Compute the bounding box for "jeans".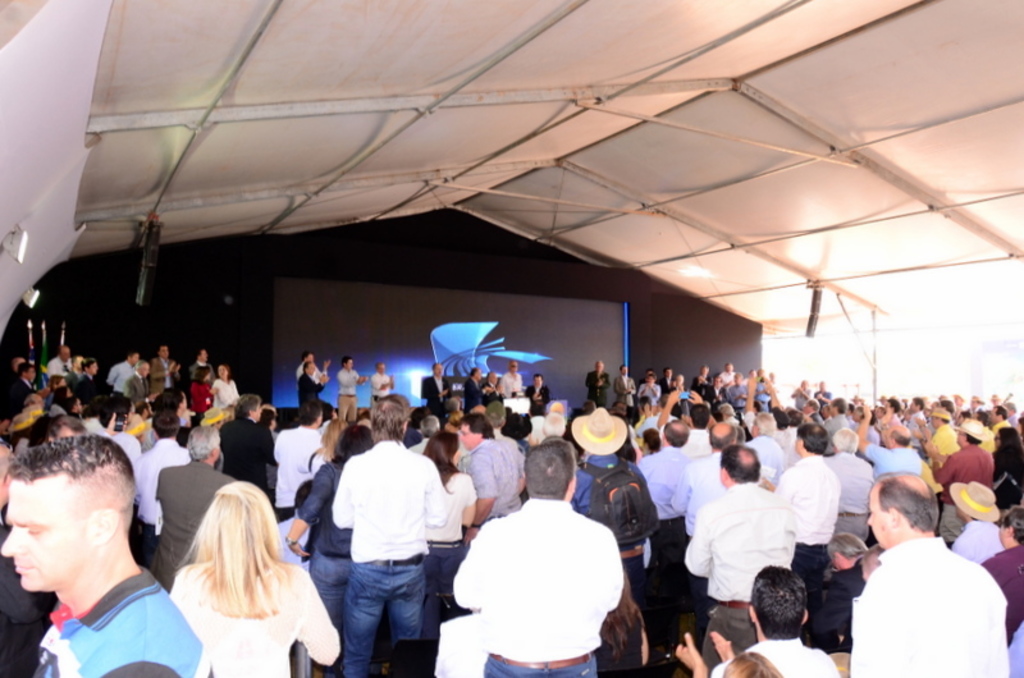
left=326, top=555, right=436, bottom=673.
